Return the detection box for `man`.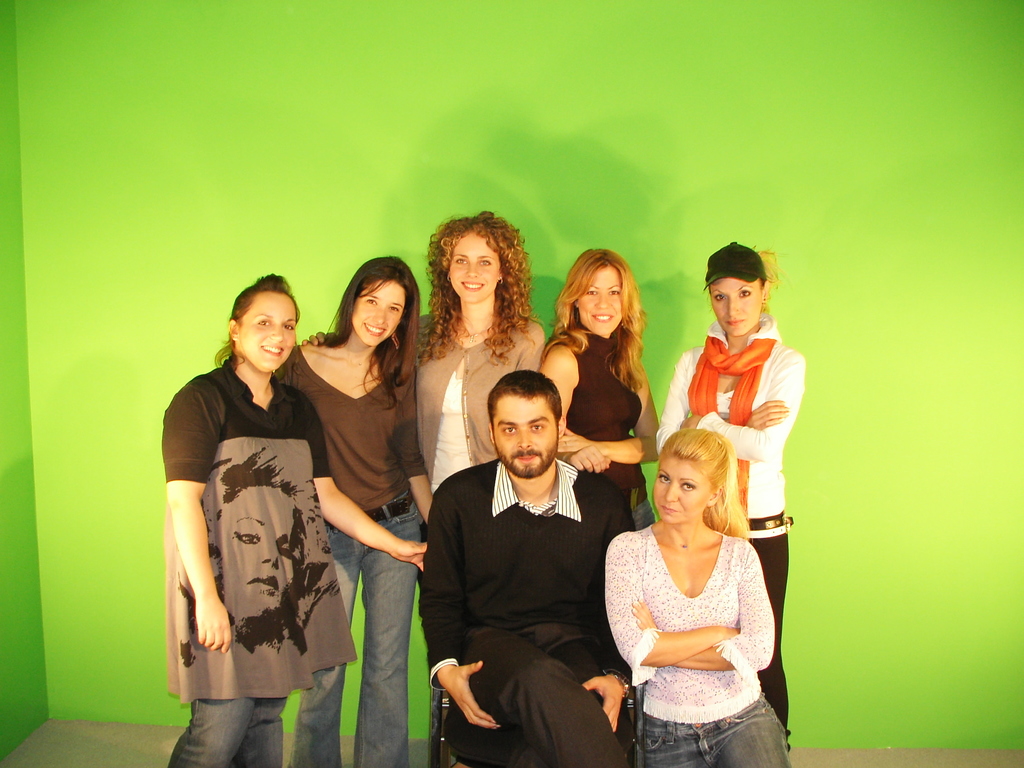
[415, 360, 641, 764].
